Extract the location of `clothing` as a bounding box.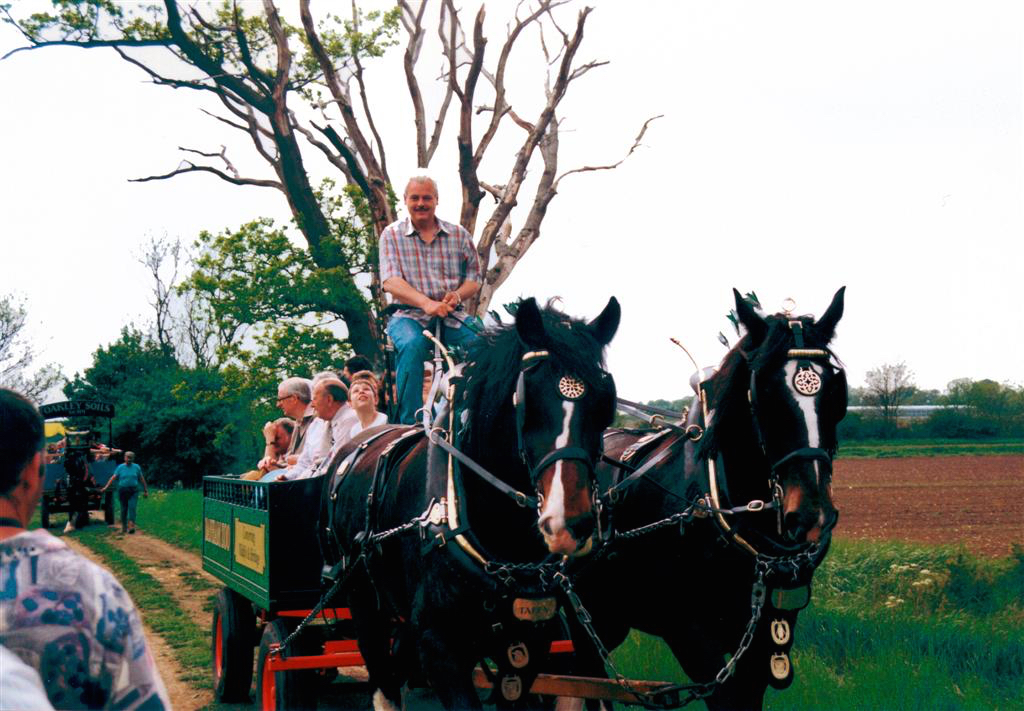
select_region(255, 400, 332, 484).
